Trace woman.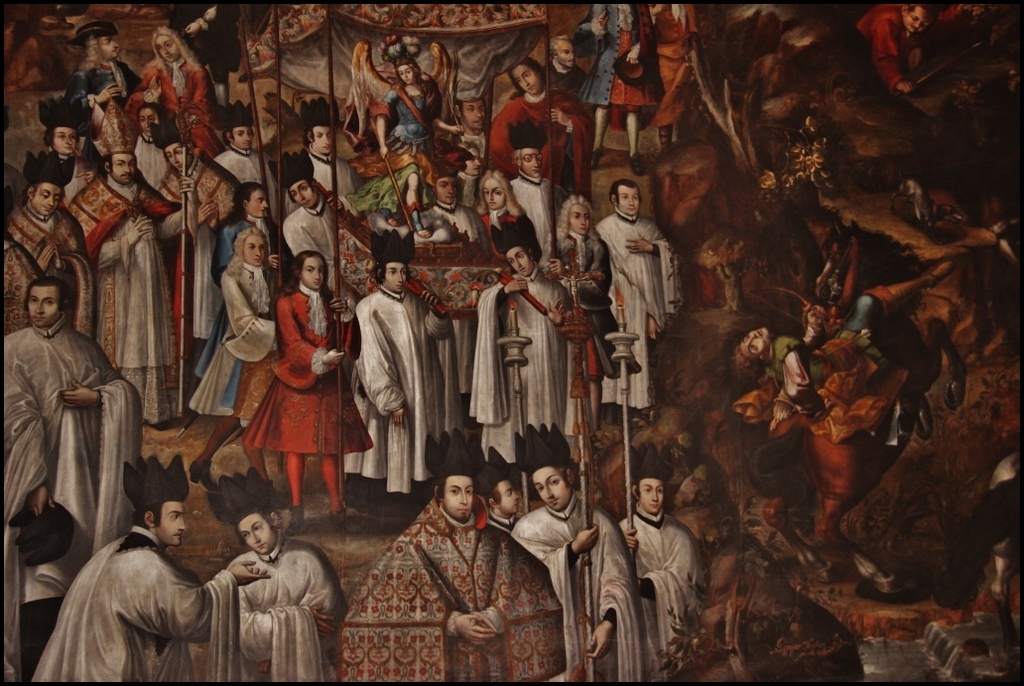
Traced to [240, 250, 335, 518].
